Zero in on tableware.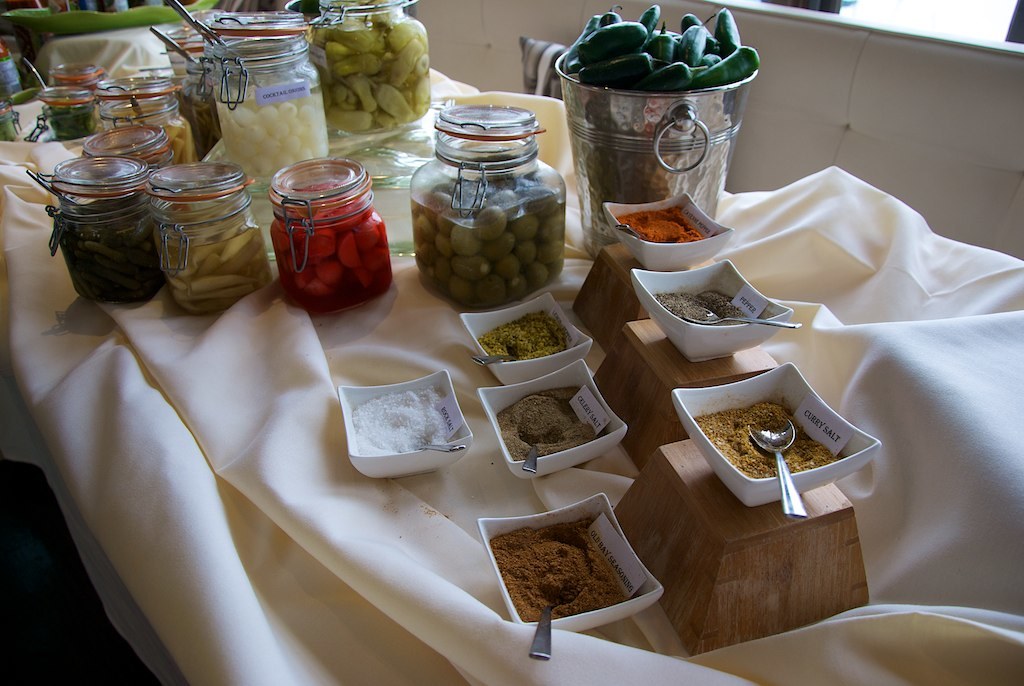
Zeroed in: [x1=465, y1=489, x2=662, y2=628].
